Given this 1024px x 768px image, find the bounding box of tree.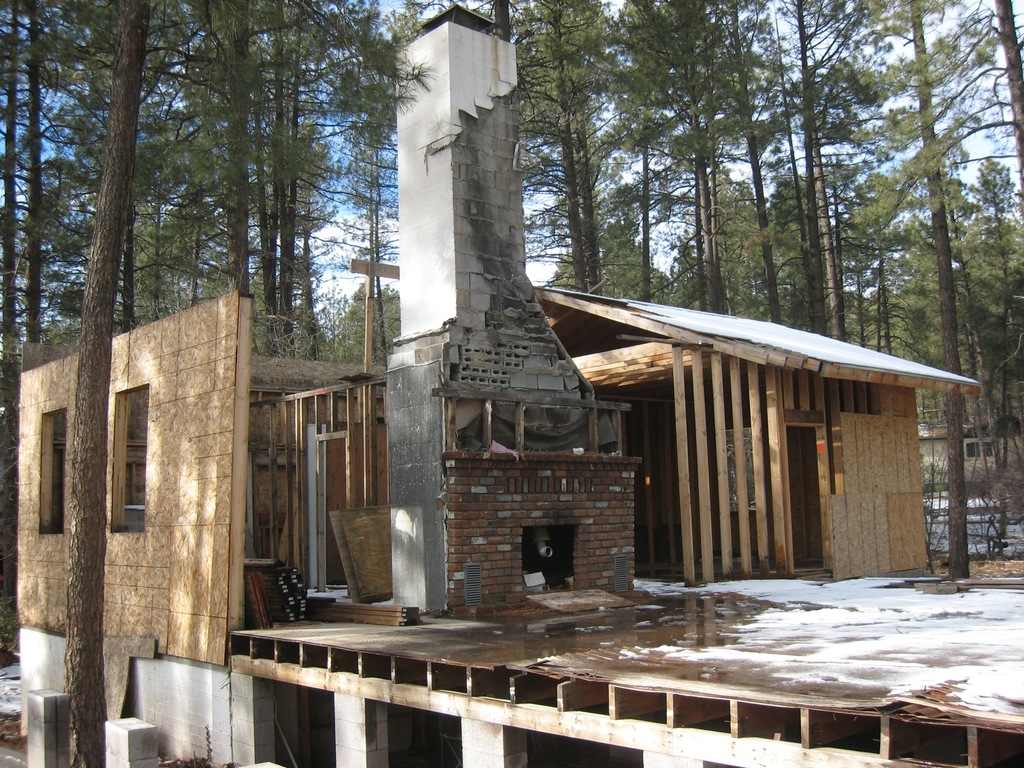
{"x1": 980, "y1": 0, "x2": 1023, "y2": 207}.
